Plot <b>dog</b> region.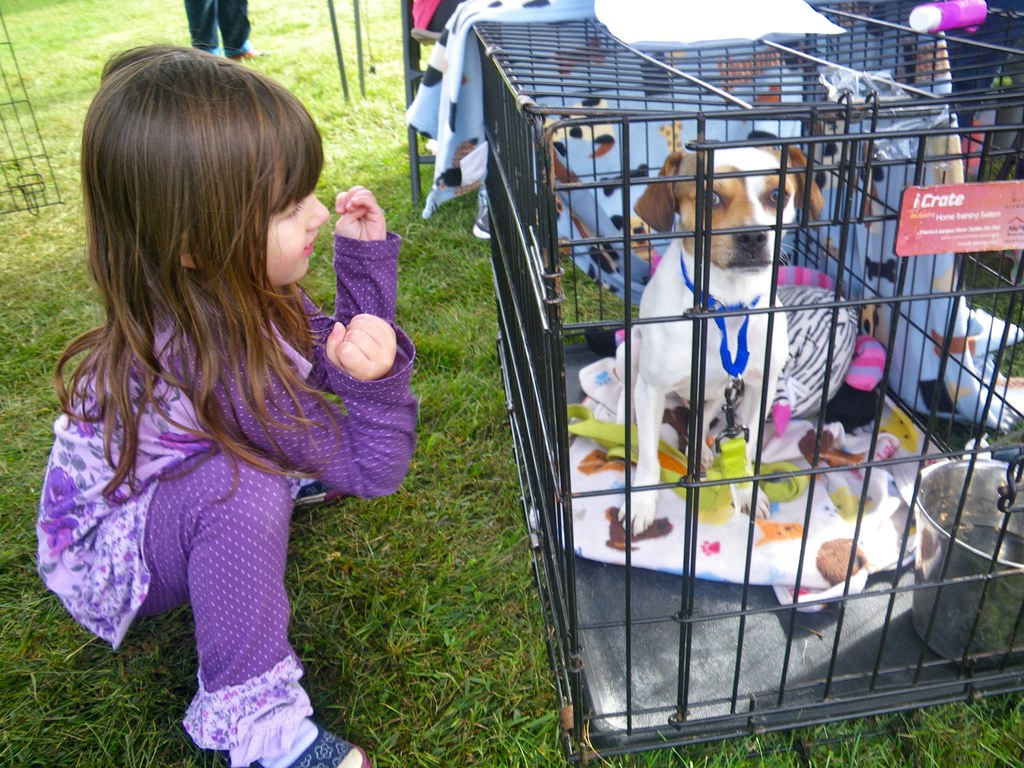
Plotted at [x1=659, y1=120, x2=683, y2=155].
